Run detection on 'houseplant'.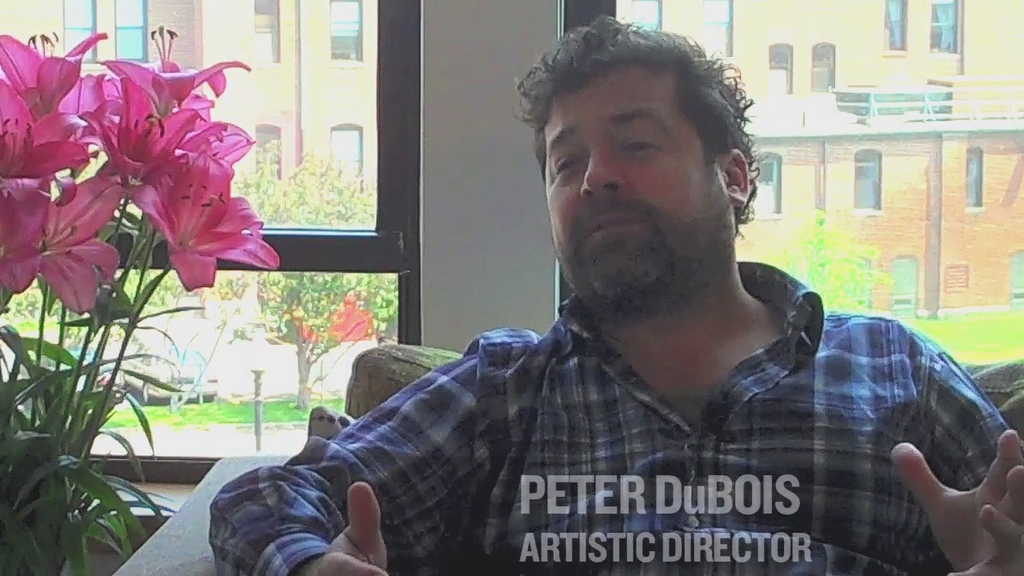
Result: BBox(0, 15, 283, 575).
